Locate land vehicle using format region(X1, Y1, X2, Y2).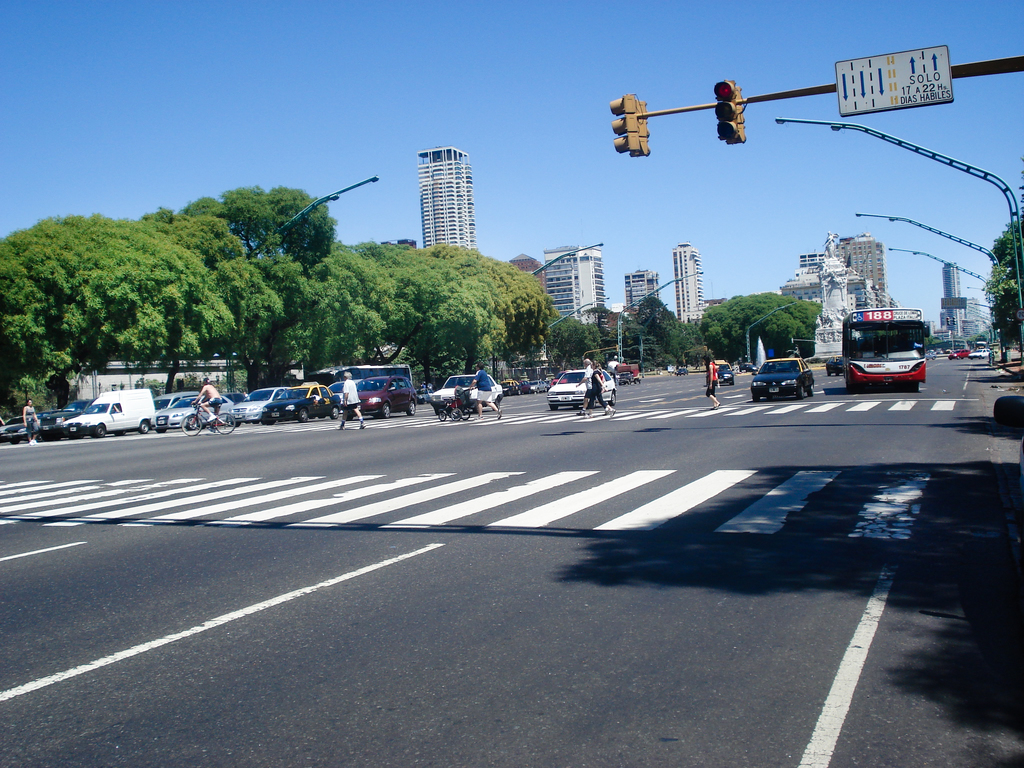
region(37, 397, 95, 442).
